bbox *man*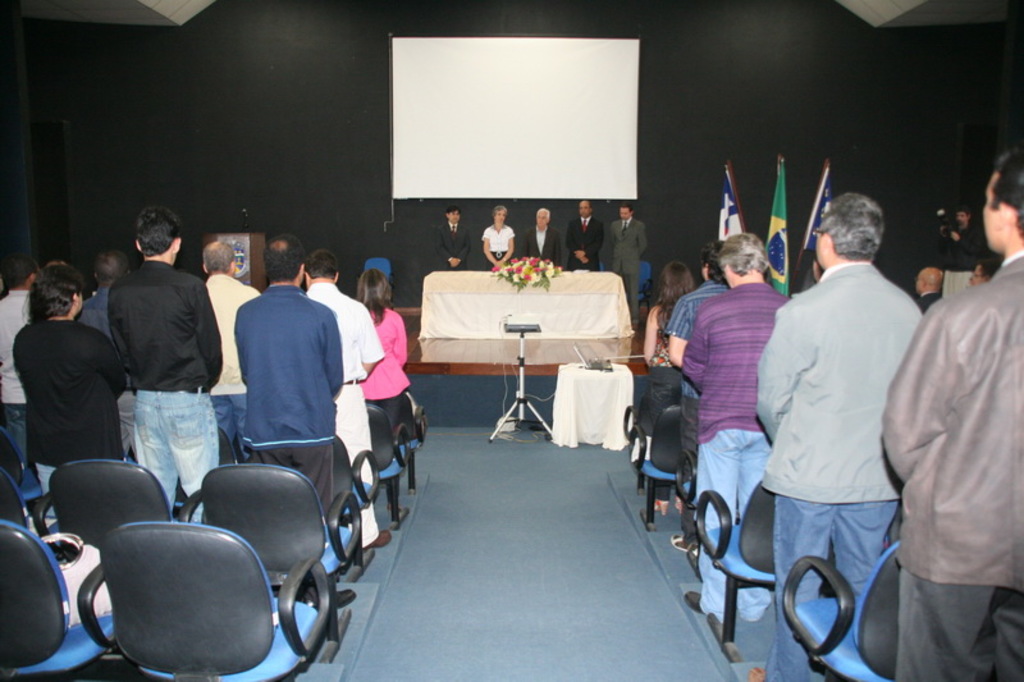
bbox=(563, 196, 603, 271)
